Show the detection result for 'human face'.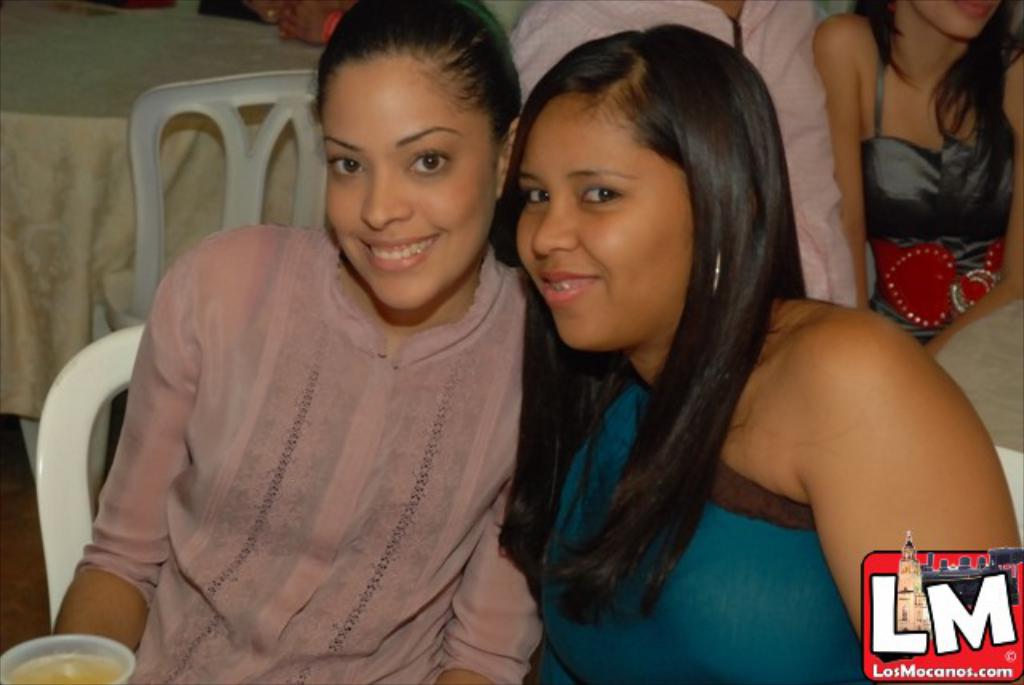
915 0 1003 43.
